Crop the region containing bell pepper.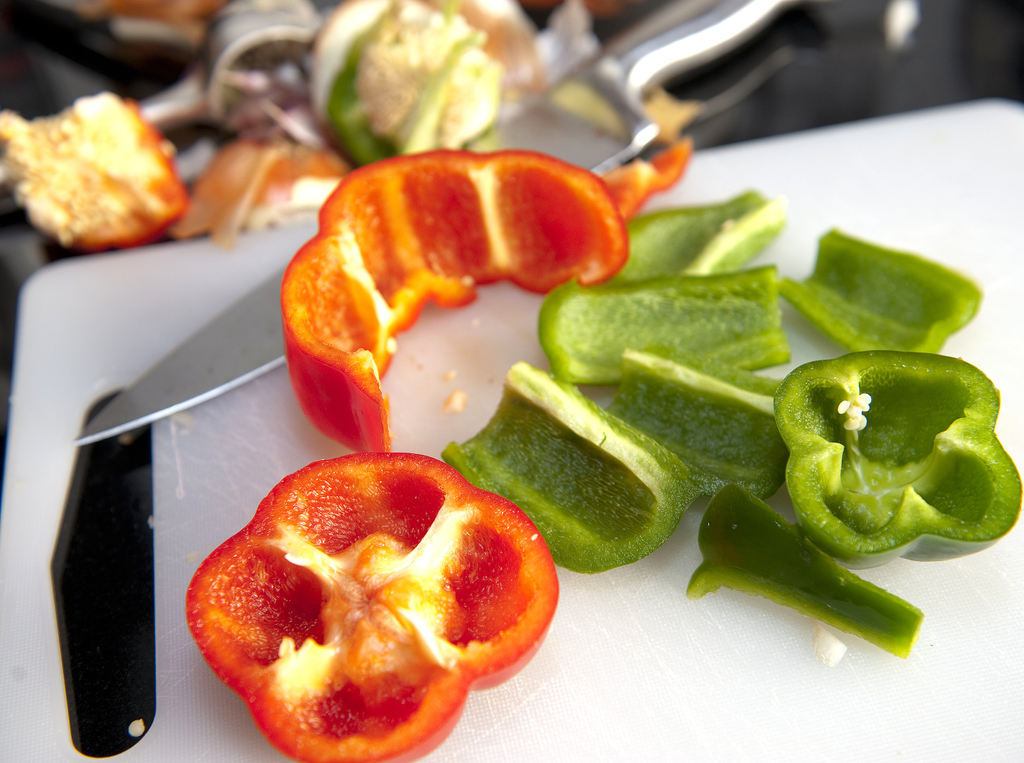
Crop region: [182, 454, 558, 762].
